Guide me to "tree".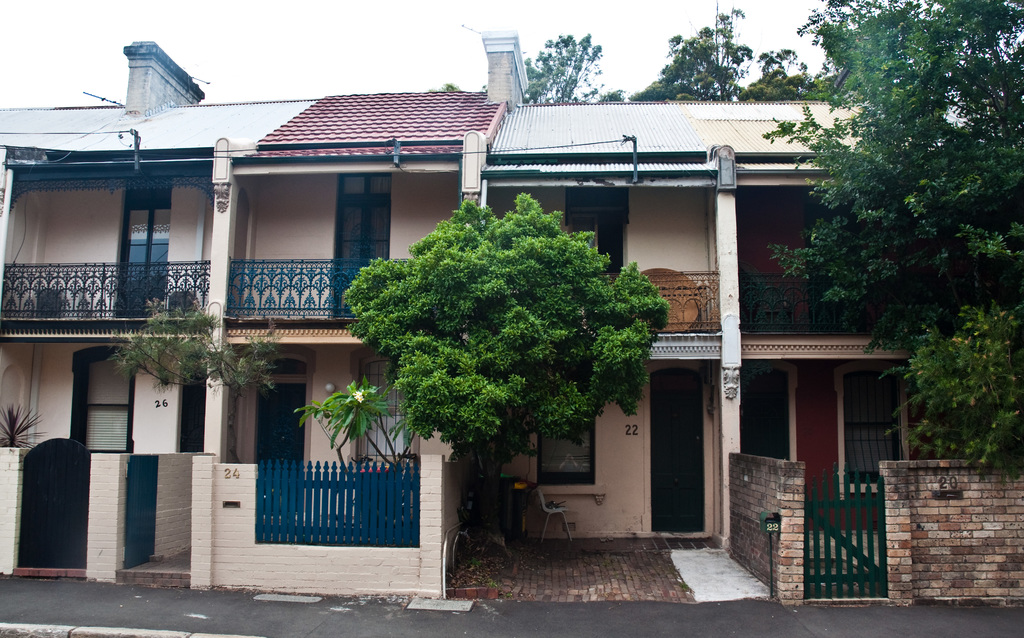
Guidance: <box>879,313,1021,463</box>.
